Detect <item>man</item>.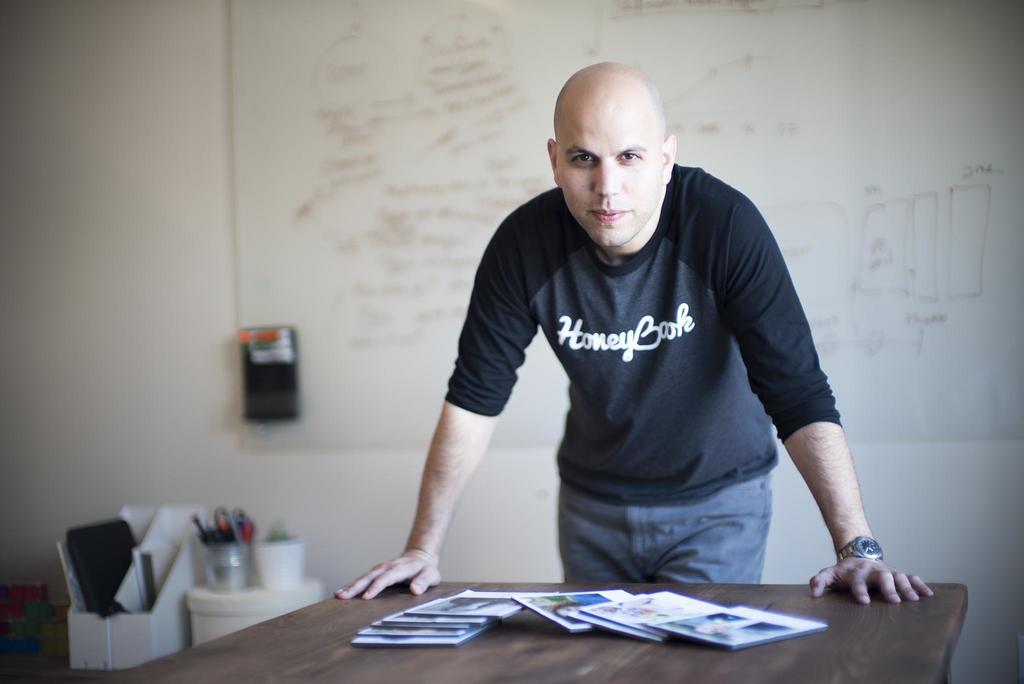
Detected at l=348, t=70, r=915, b=630.
